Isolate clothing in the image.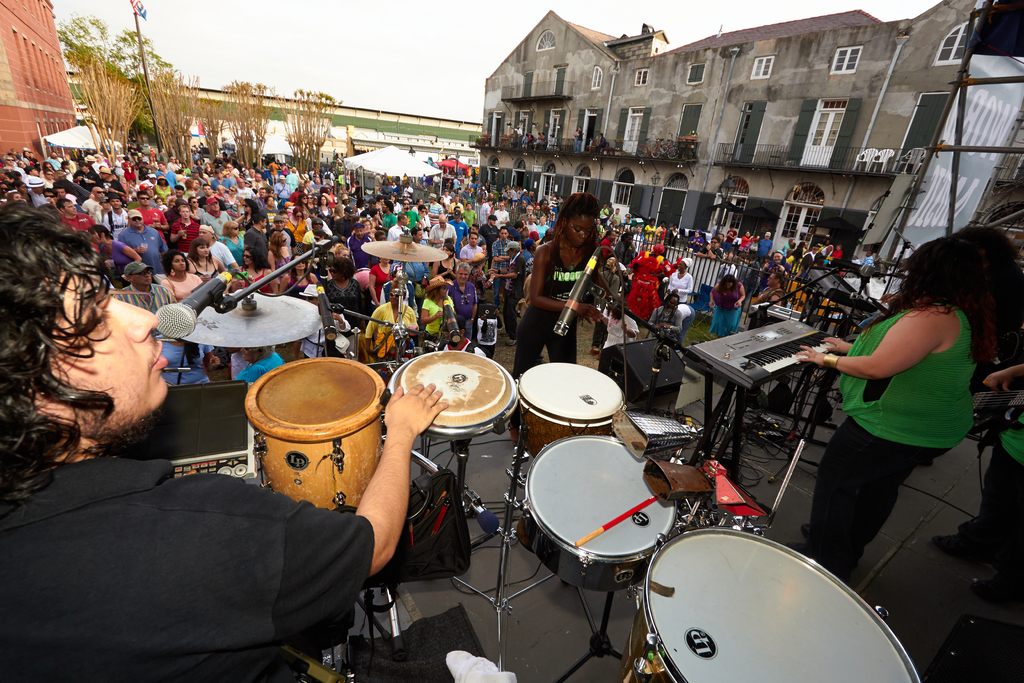
Isolated region: x1=670 y1=272 x2=690 y2=305.
